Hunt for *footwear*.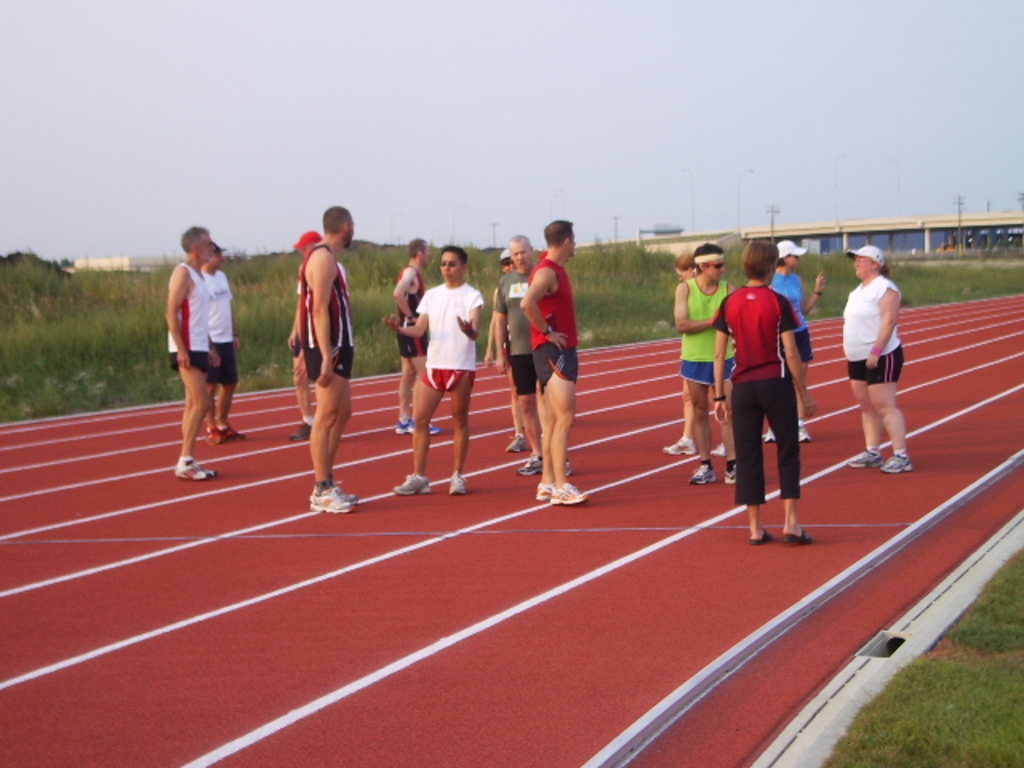
Hunted down at 448:470:464:494.
